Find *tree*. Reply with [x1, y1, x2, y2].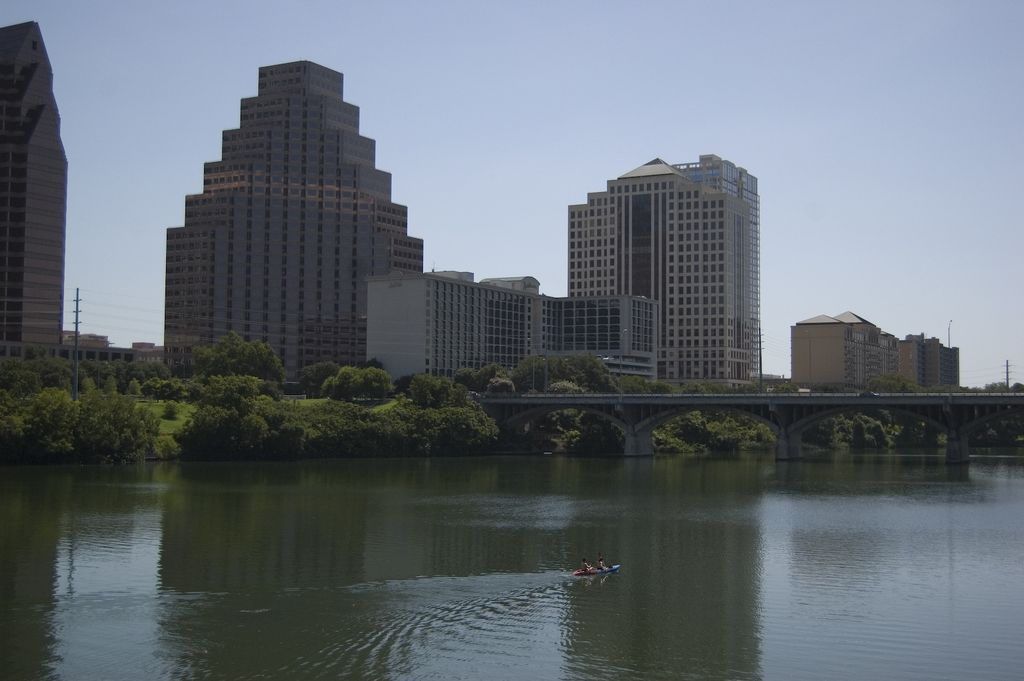
[74, 387, 146, 460].
